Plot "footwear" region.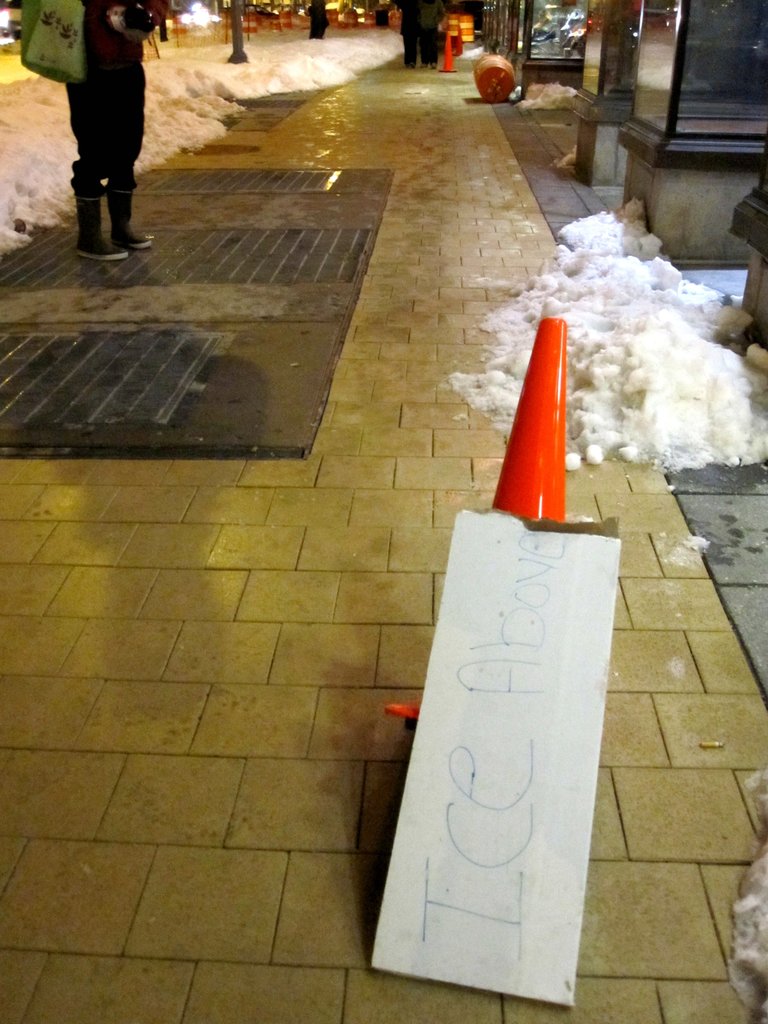
Plotted at [106,188,153,249].
